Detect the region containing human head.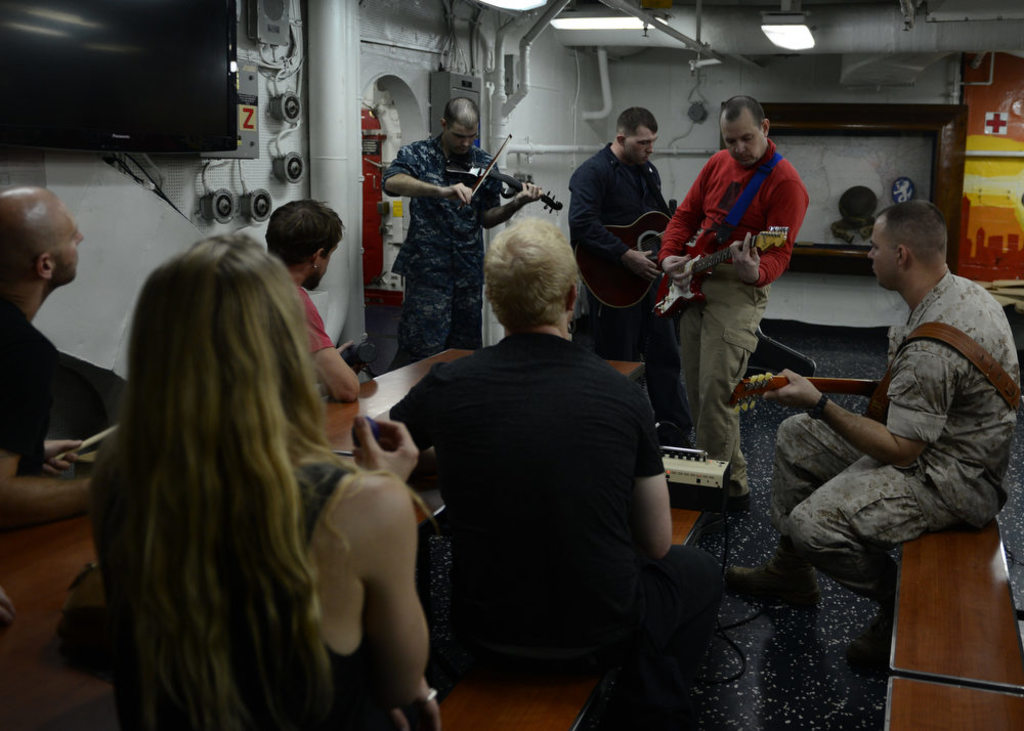
{"left": 722, "top": 98, "right": 770, "bottom": 167}.
